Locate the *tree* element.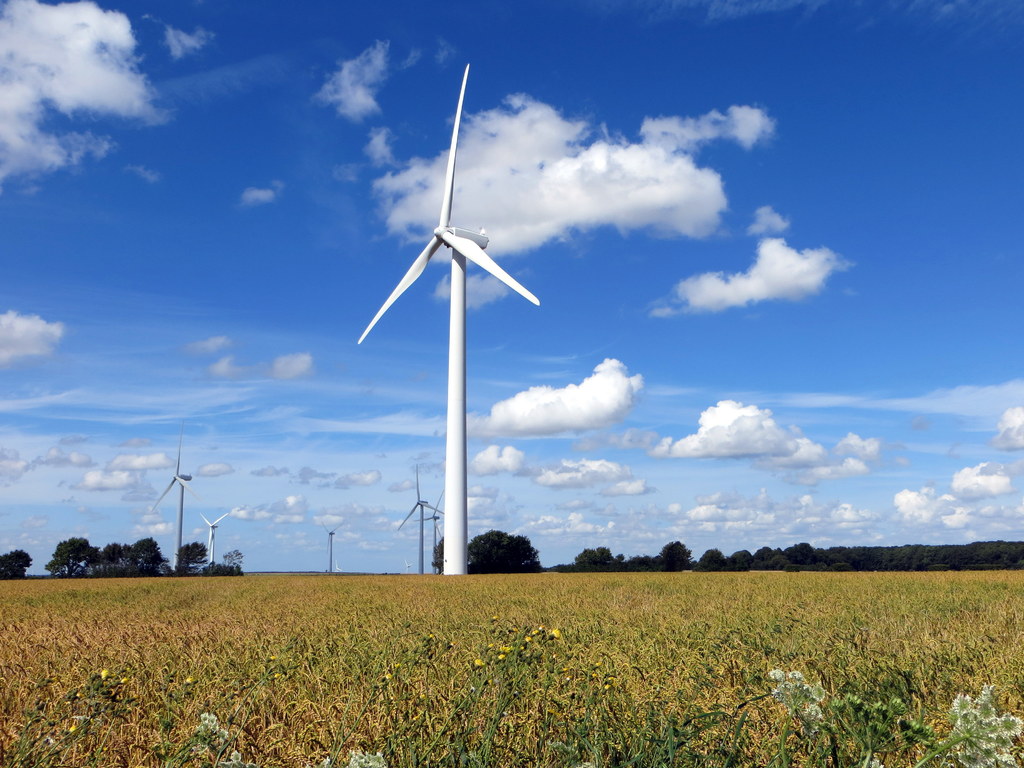
Element bbox: {"x1": 219, "y1": 549, "x2": 248, "y2": 573}.
